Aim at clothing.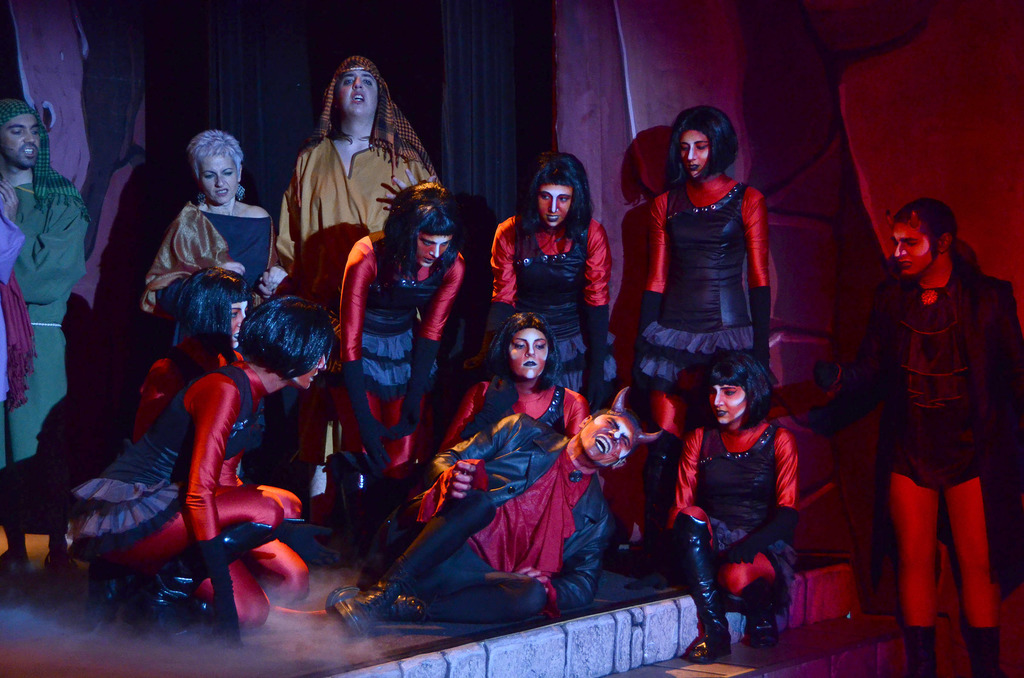
Aimed at <bbox>0, 198, 41, 415</bbox>.
